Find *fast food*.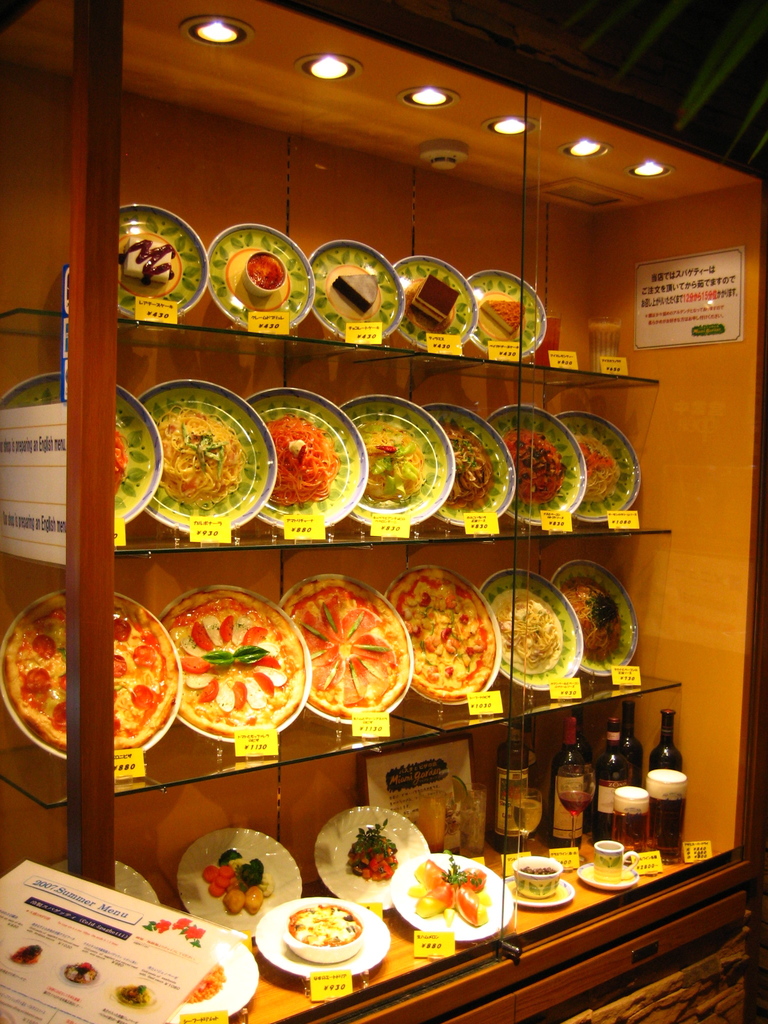
pyautogui.locateOnScreen(277, 410, 339, 504).
